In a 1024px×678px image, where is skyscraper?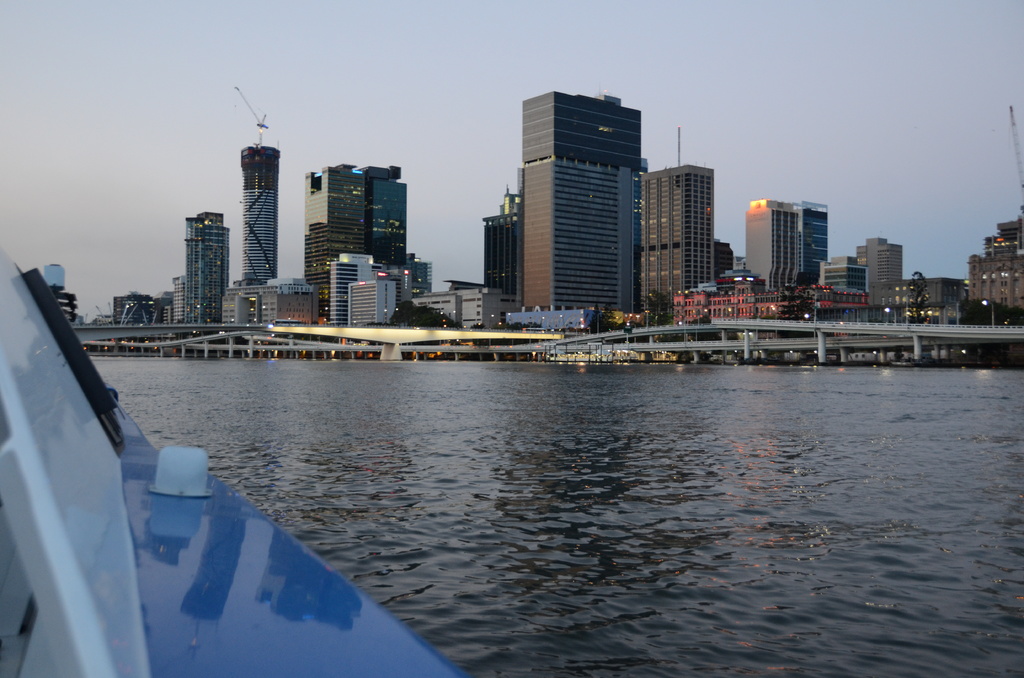
rect(716, 242, 741, 275).
